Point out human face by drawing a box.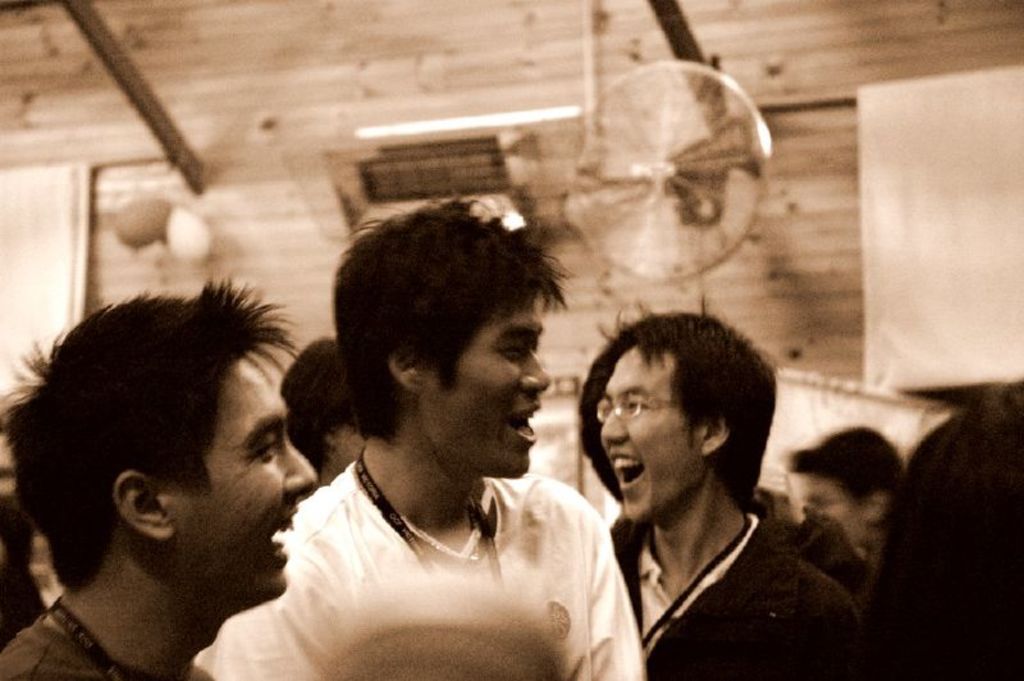
crop(174, 330, 329, 594).
